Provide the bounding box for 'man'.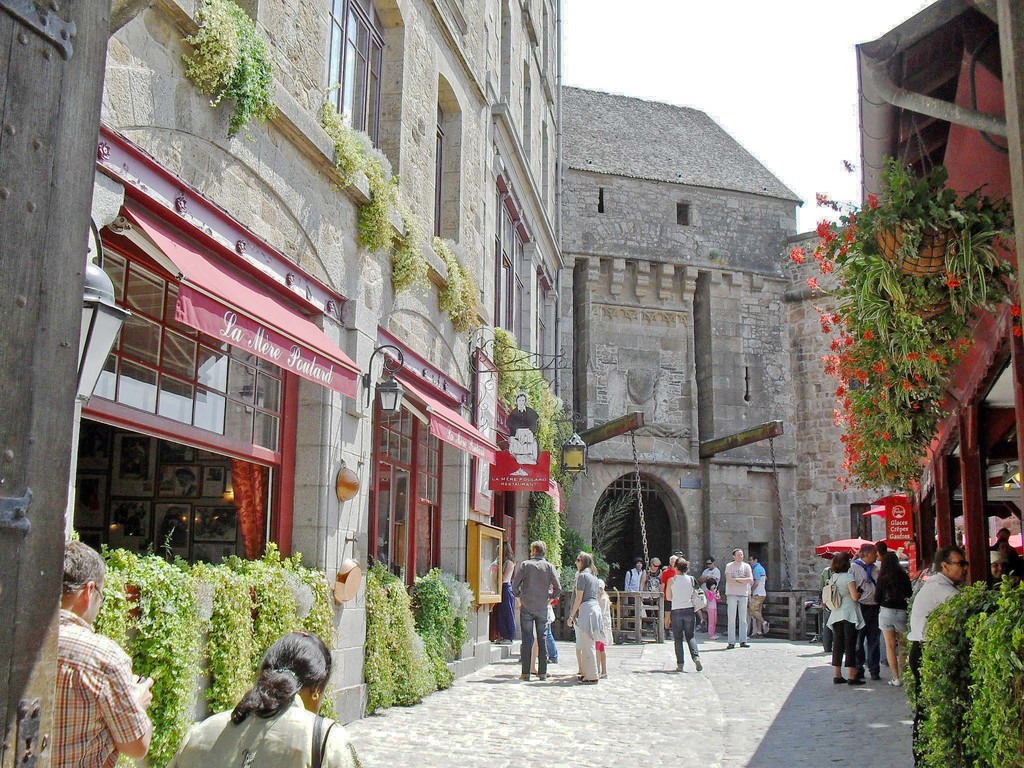
BBox(625, 558, 643, 632).
